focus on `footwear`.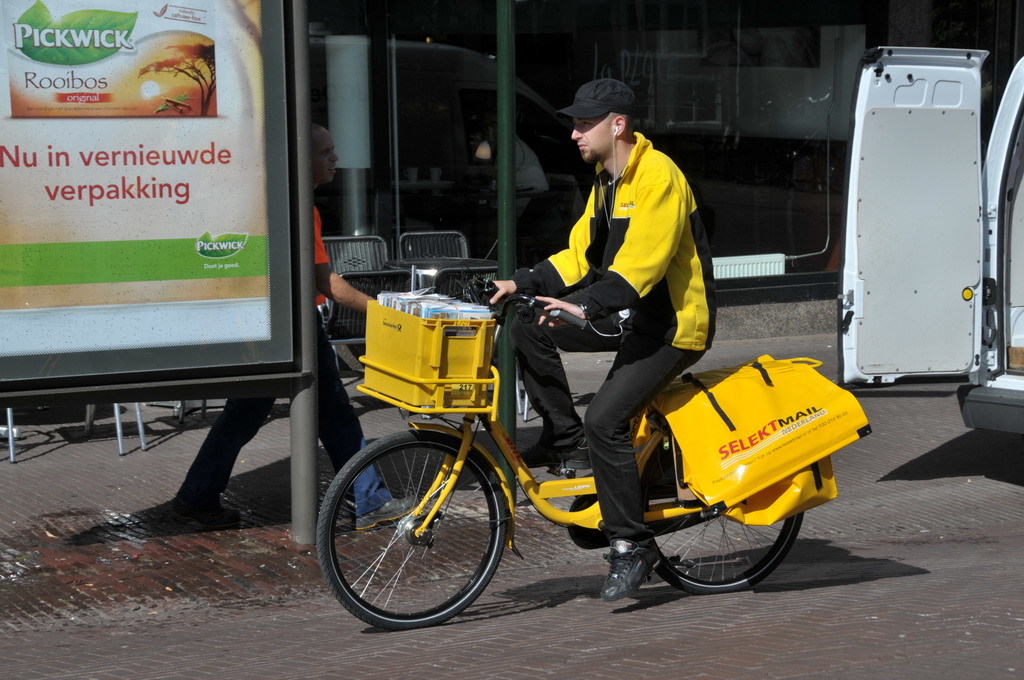
Focused at 509:417:582:469.
